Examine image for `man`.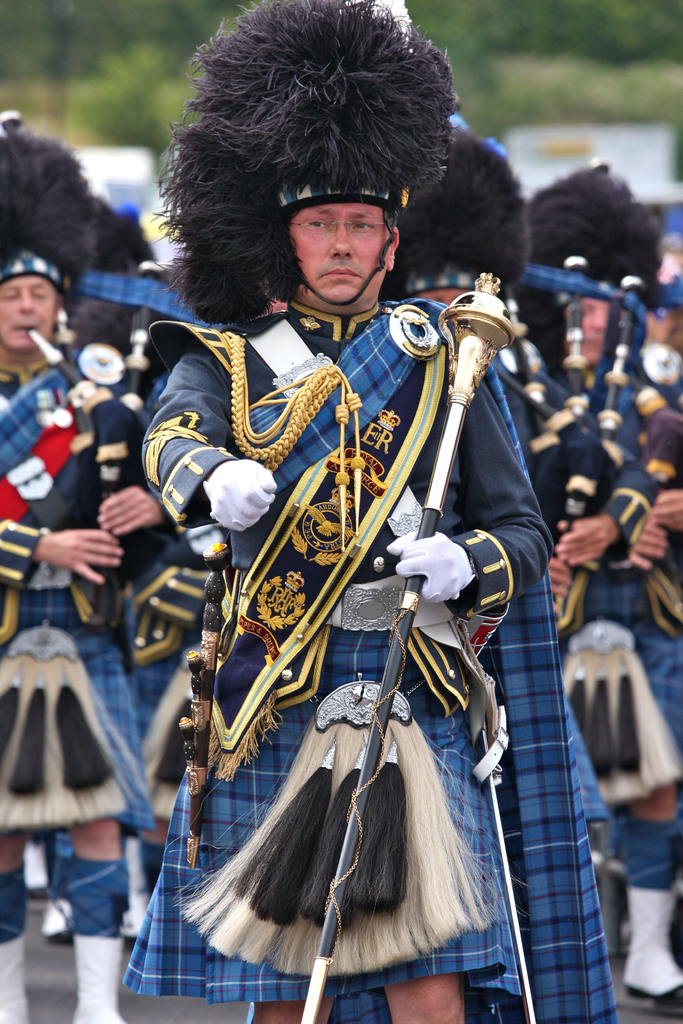
Examination result: detection(532, 276, 682, 1001).
